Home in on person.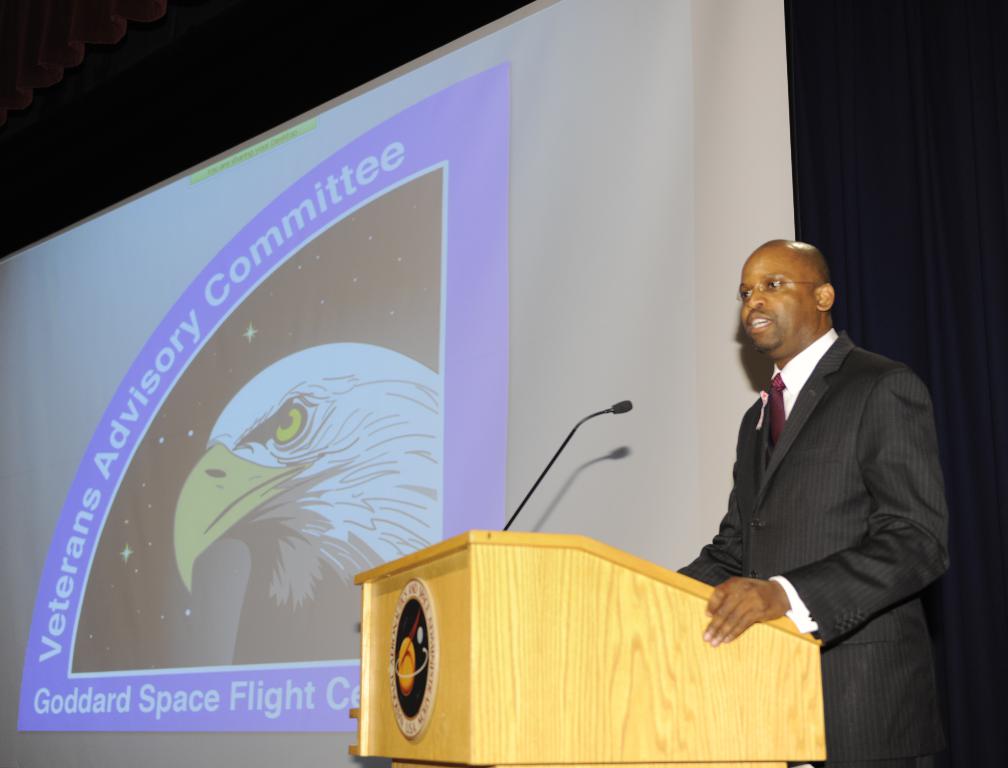
Homed in at [663,201,938,736].
